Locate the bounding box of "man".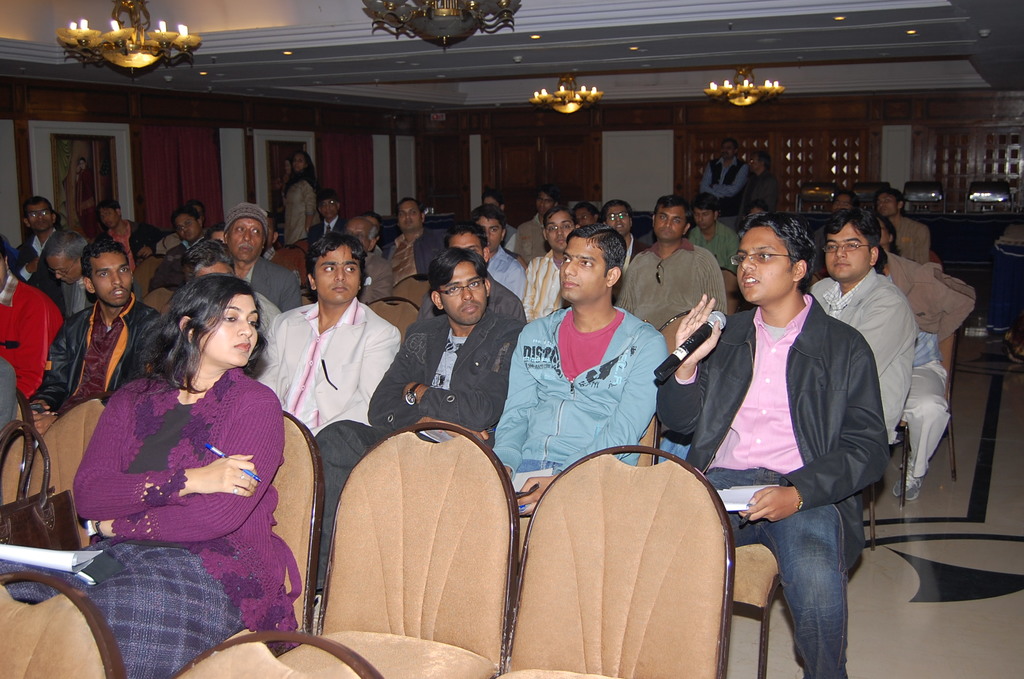
Bounding box: Rect(28, 236, 159, 436).
